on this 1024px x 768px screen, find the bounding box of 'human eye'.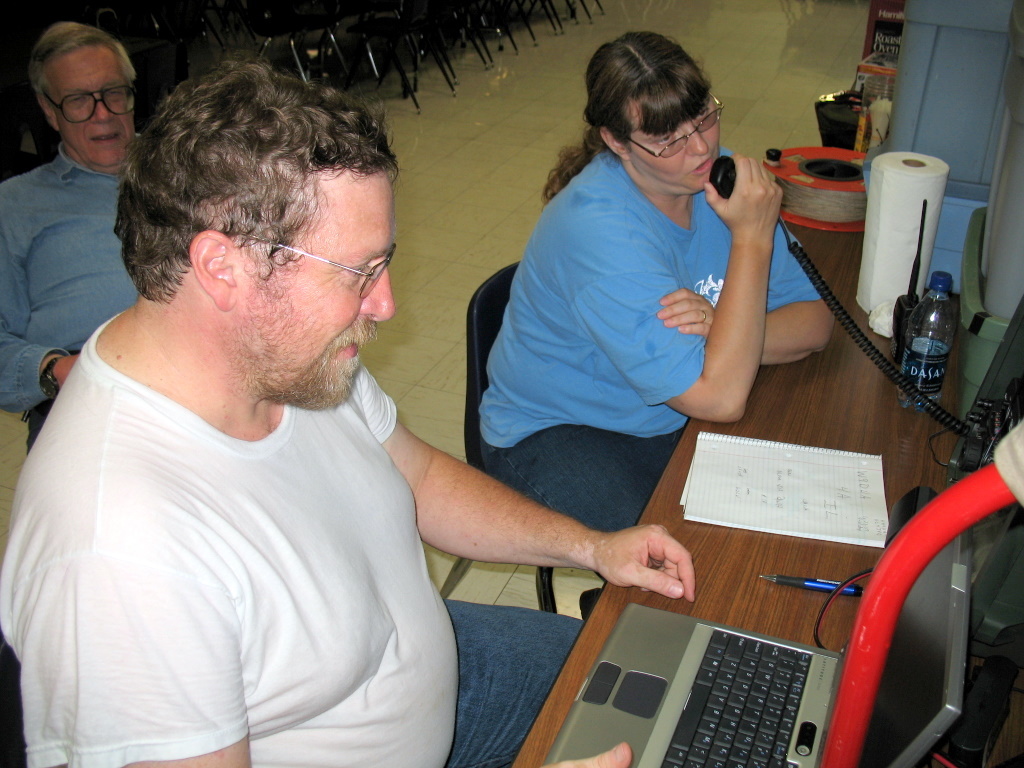
Bounding box: 66,93,89,106.
